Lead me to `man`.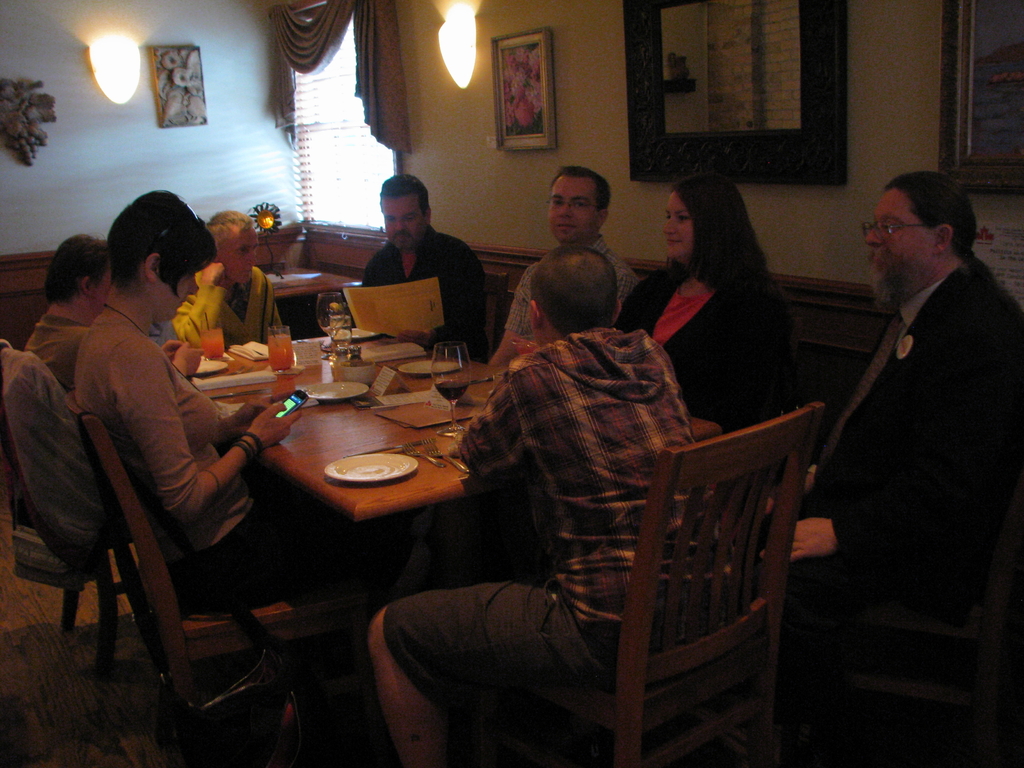
Lead to pyautogui.locateOnScreen(489, 165, 640, 362).
